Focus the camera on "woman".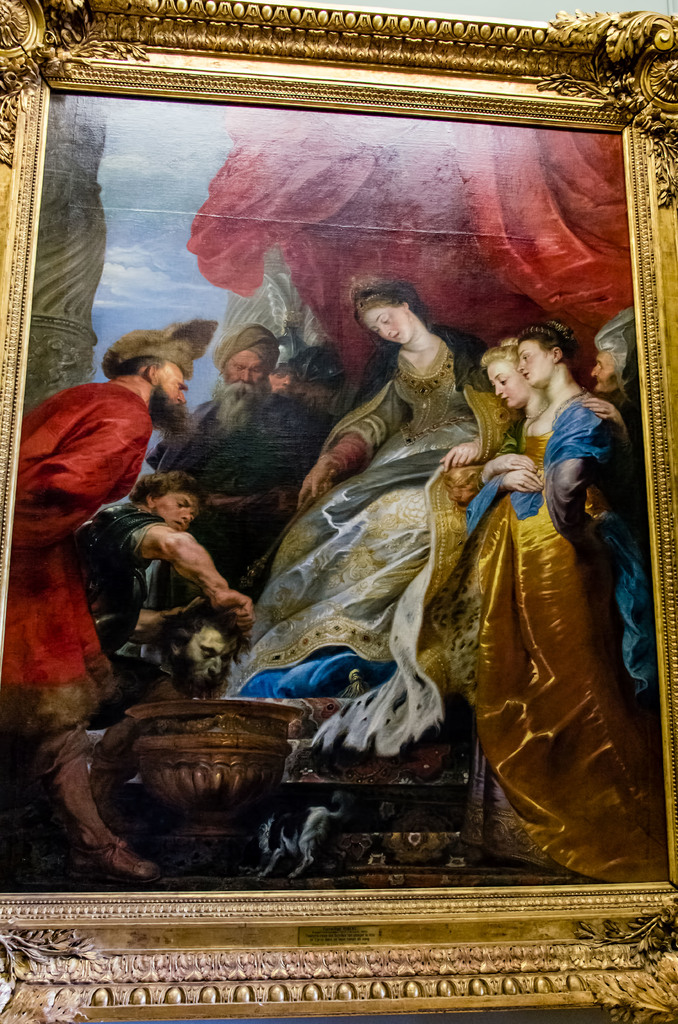
Focus region: {"left": 580, "top": 316, "right": 643, "bottom": 475}.
